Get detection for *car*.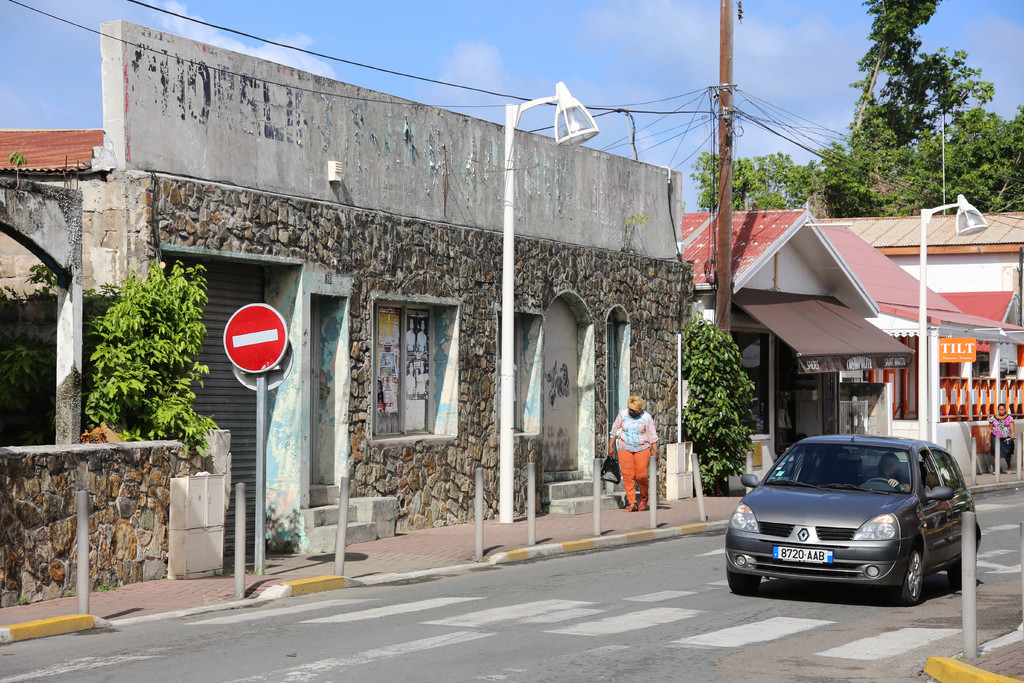
Detection: pyautogui.locateOnScreen(721, 435, 983, 602).
